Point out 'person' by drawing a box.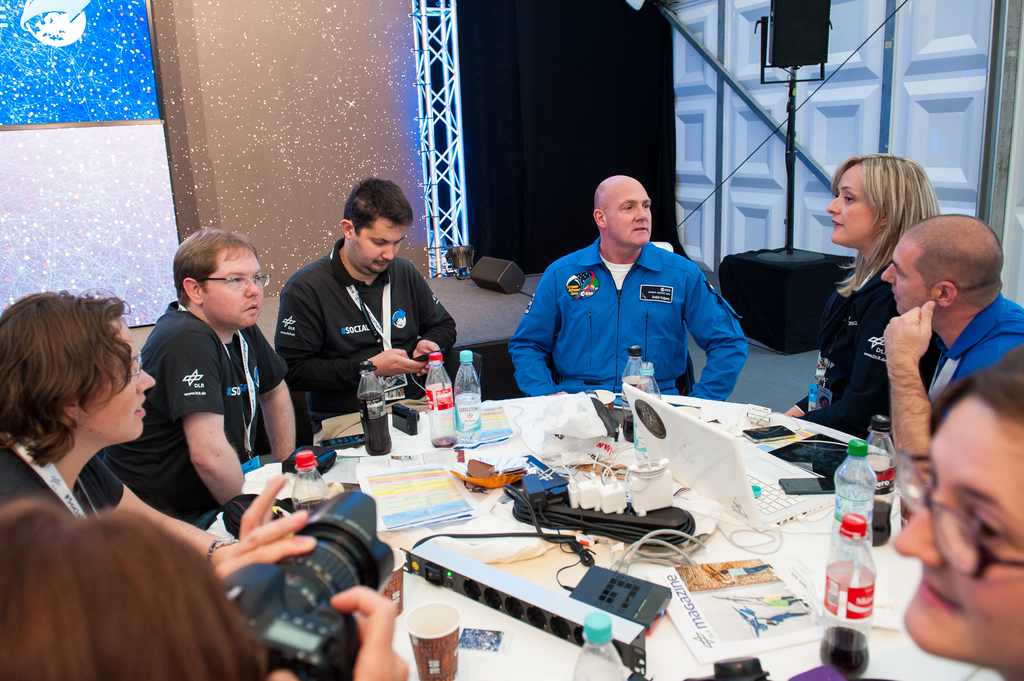
box=[881, 213, 1023, 460].
